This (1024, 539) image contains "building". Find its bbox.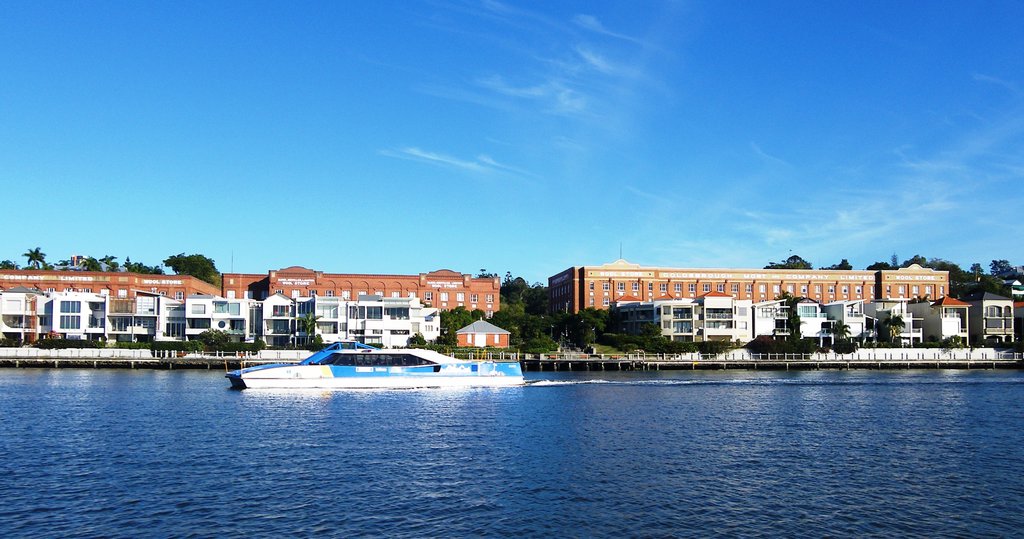
detection(0, 247, 505, 344).
